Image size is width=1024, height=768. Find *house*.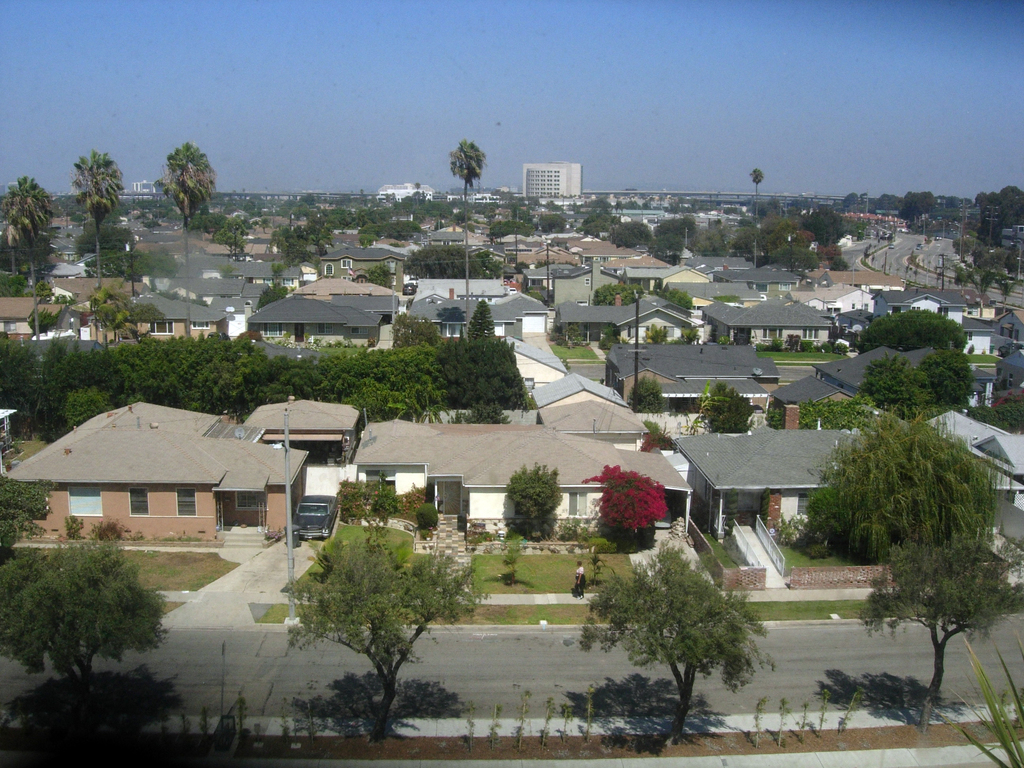
{"x1": 0, "y1": 300, "x2": 52, "y2": 344}.
